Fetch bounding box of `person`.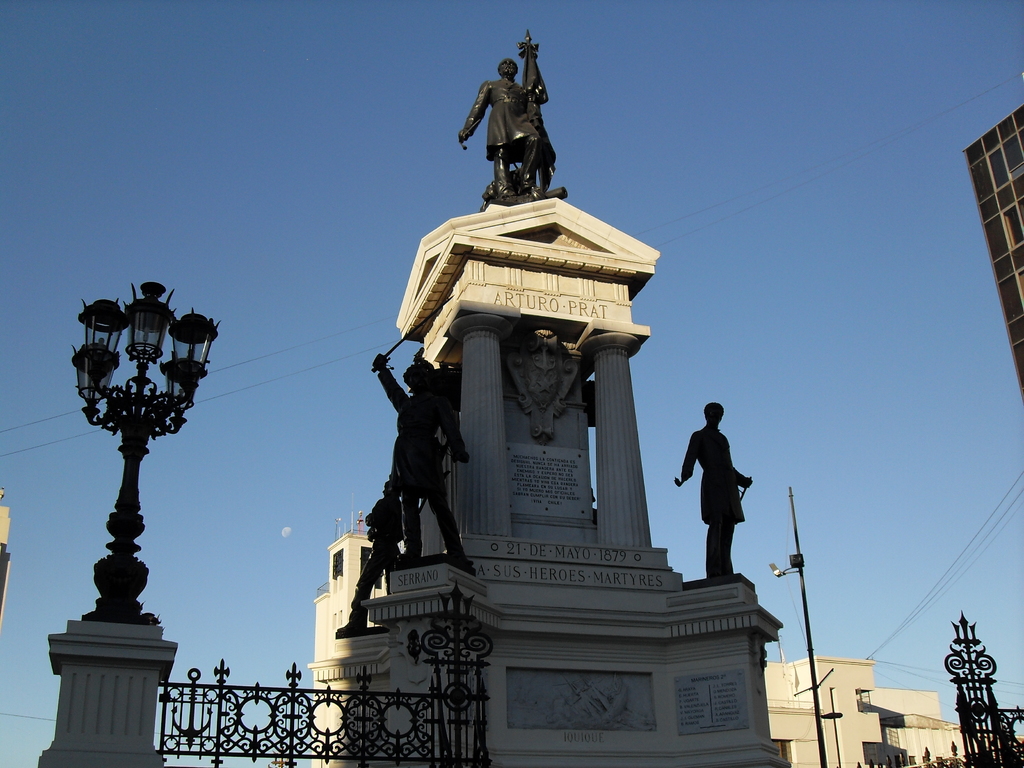
Bbox: 457,56,545,193.
